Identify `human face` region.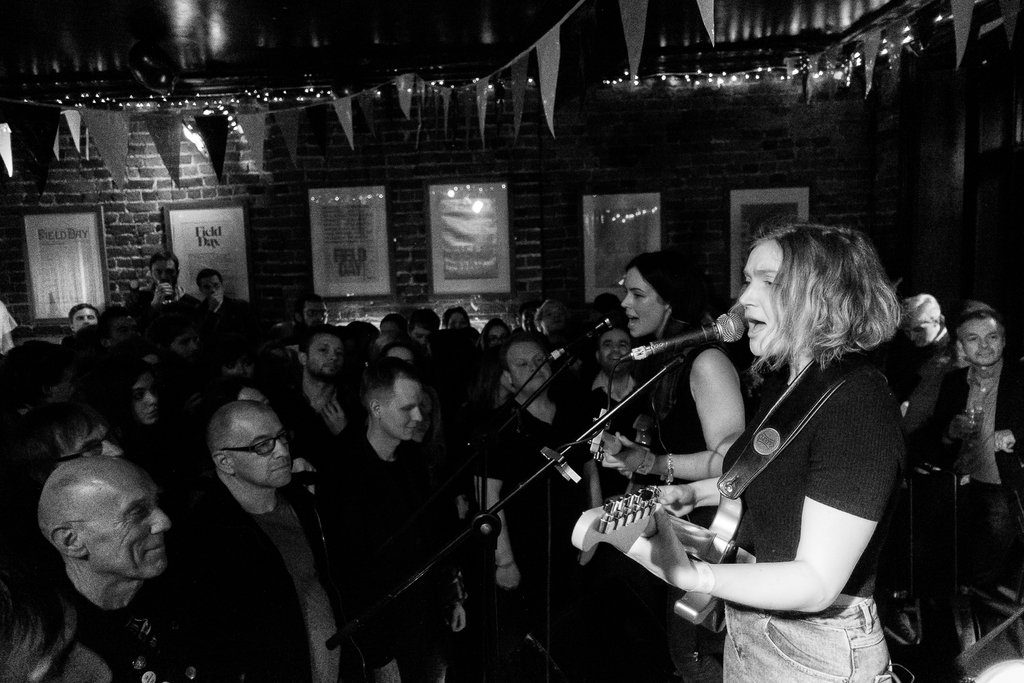
Region: crop(539, 303, 569, 334).
